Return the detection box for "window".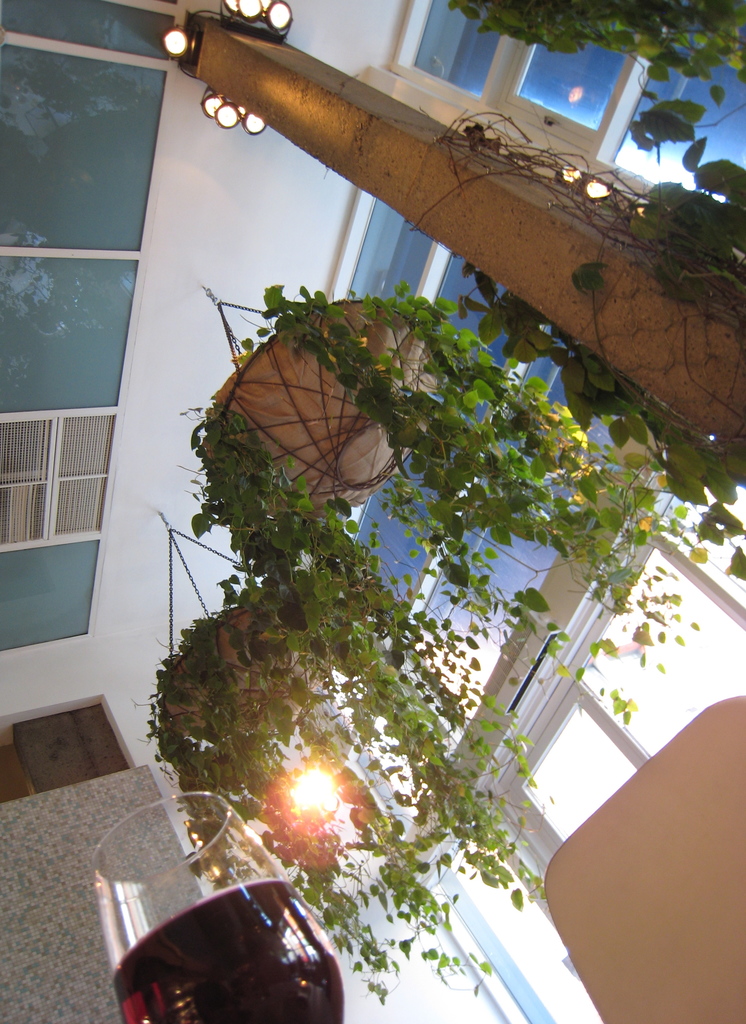
[0,397,124,544].
